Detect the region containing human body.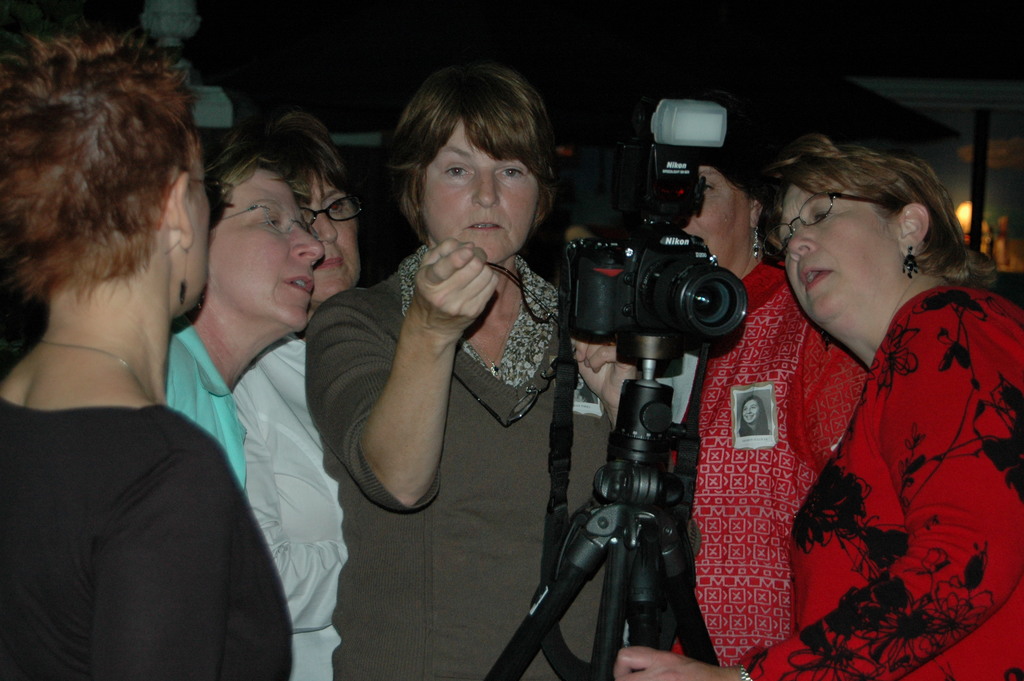
620 131 1023 680.
